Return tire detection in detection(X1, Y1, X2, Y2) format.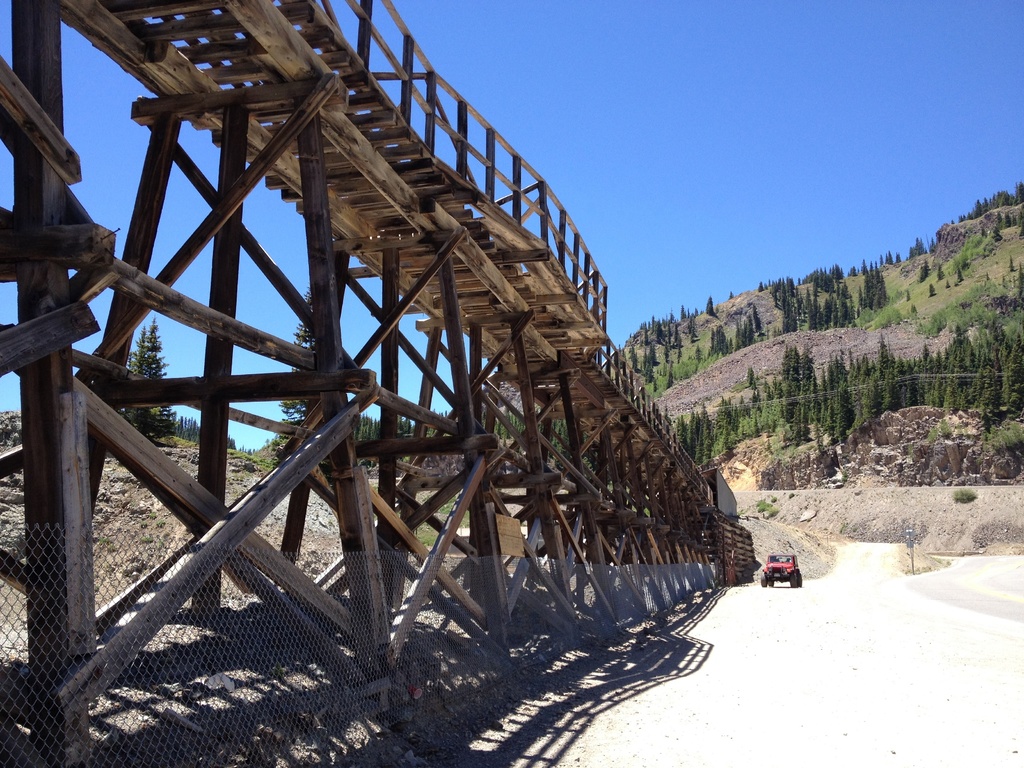
detection(760, 572, 765, 590).
